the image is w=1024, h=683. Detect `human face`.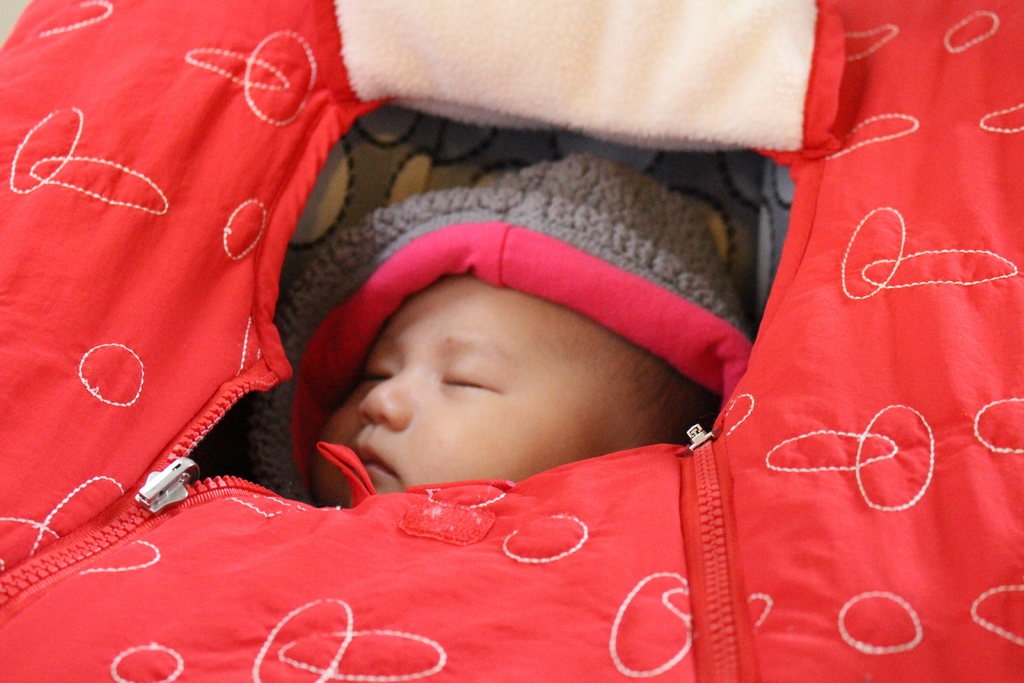
Detection: <bbox>311, 267, 720, 509</bbox>.
